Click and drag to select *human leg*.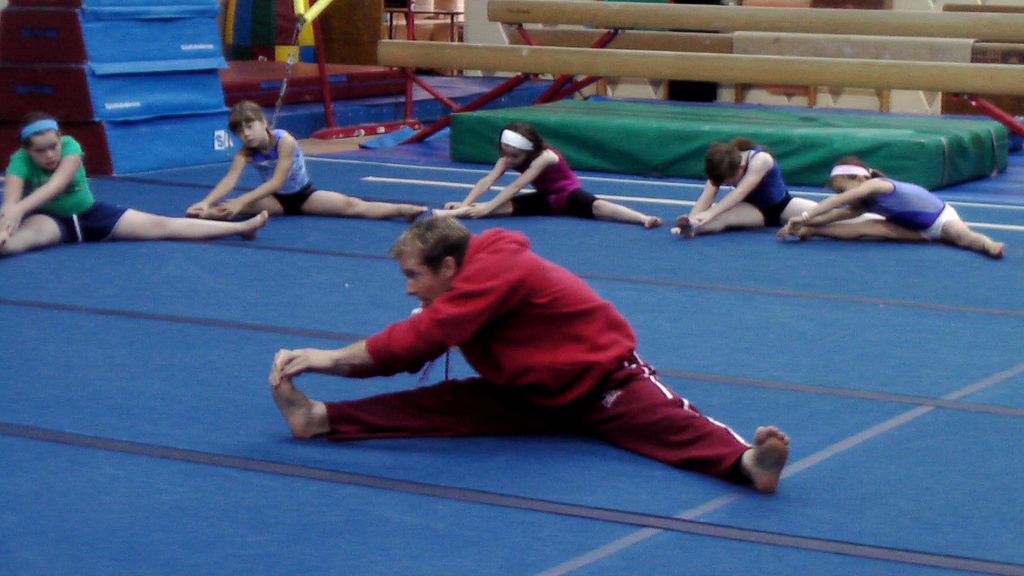
Selection: (589,359,791,492).
